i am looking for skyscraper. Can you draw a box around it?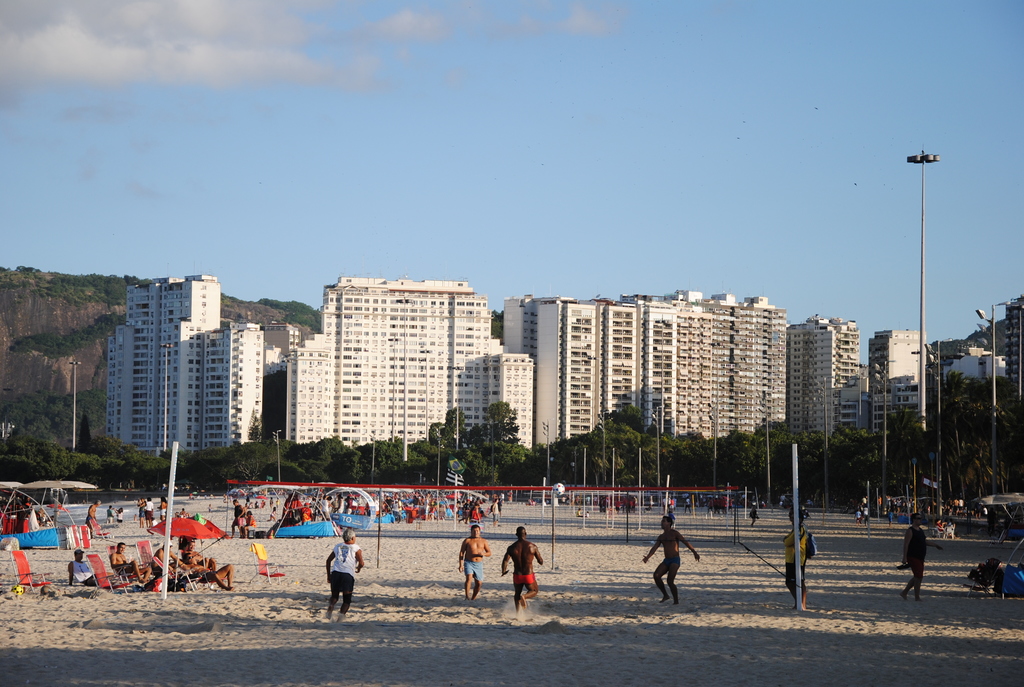
Sure, the bounding box is detection(864, 328, 923, 442).
